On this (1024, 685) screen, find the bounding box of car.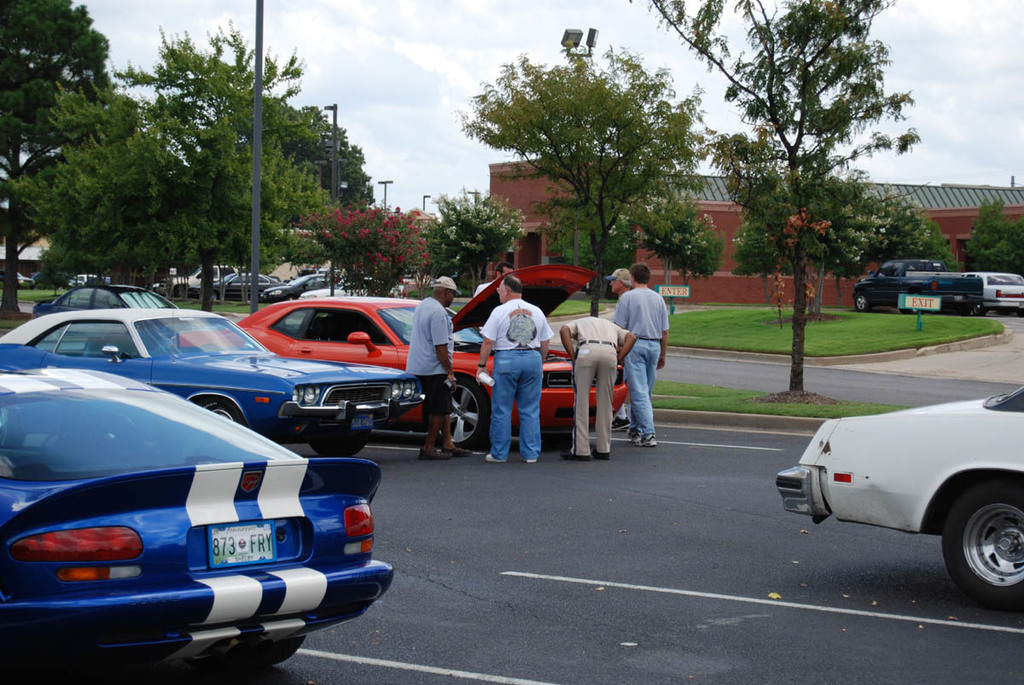
Bounding box: left=961, top=272, right=1023, bottom=299.
